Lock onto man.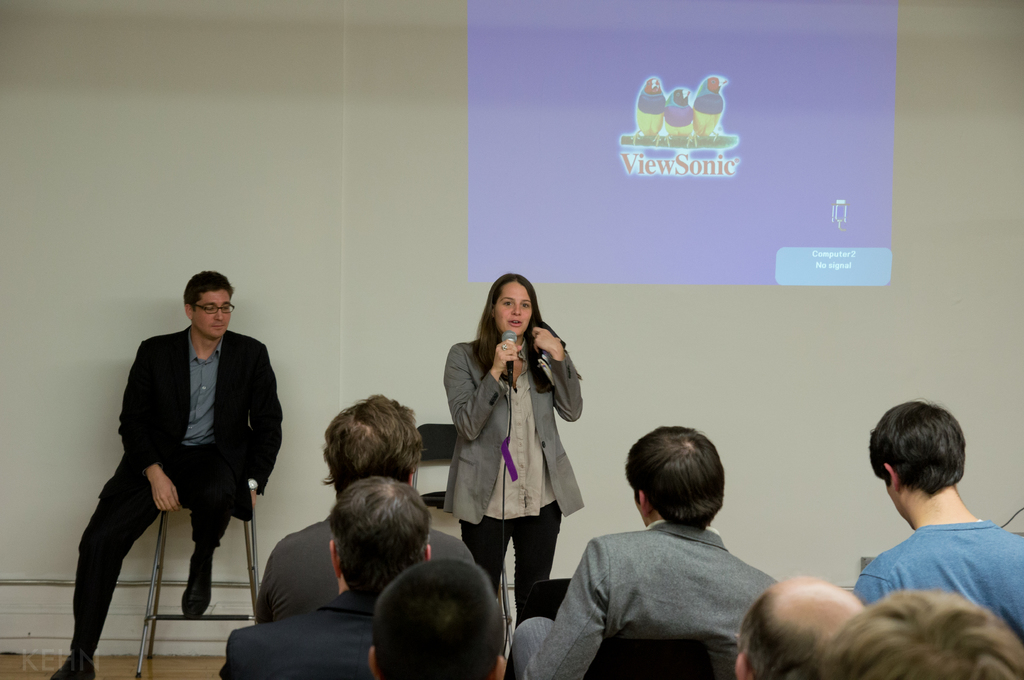
Locked: (366,560,504,679).
